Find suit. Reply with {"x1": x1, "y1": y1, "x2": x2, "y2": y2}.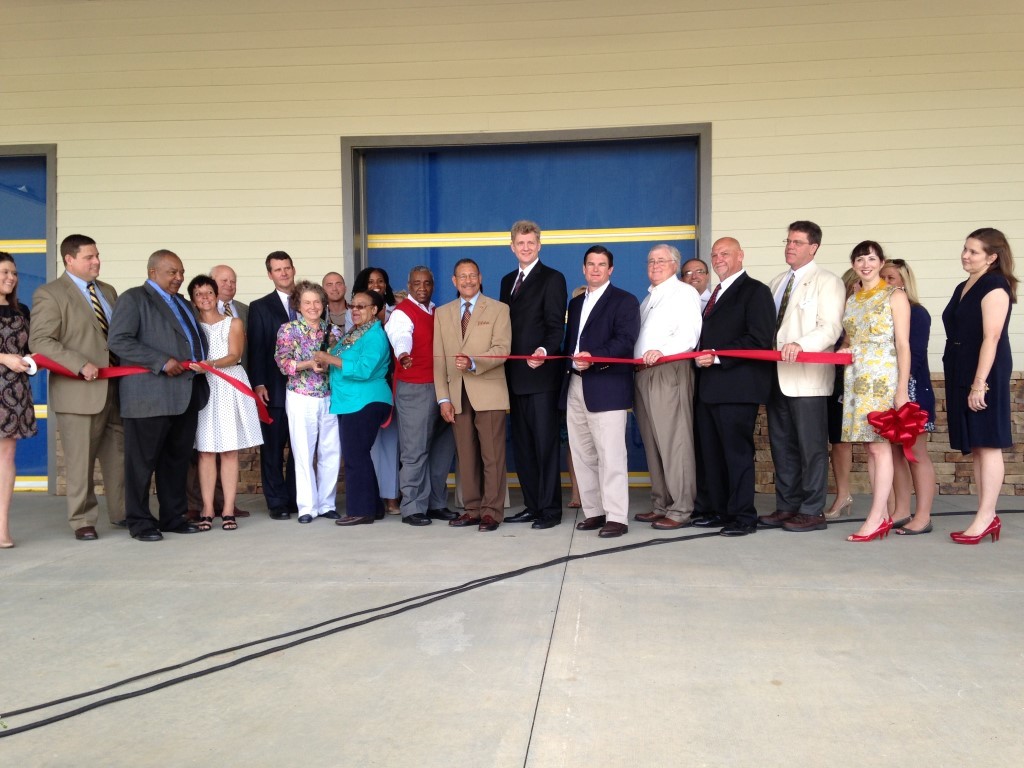
{"x1": 564, "y1": 278, "x2": 639, "y2": 523}.
